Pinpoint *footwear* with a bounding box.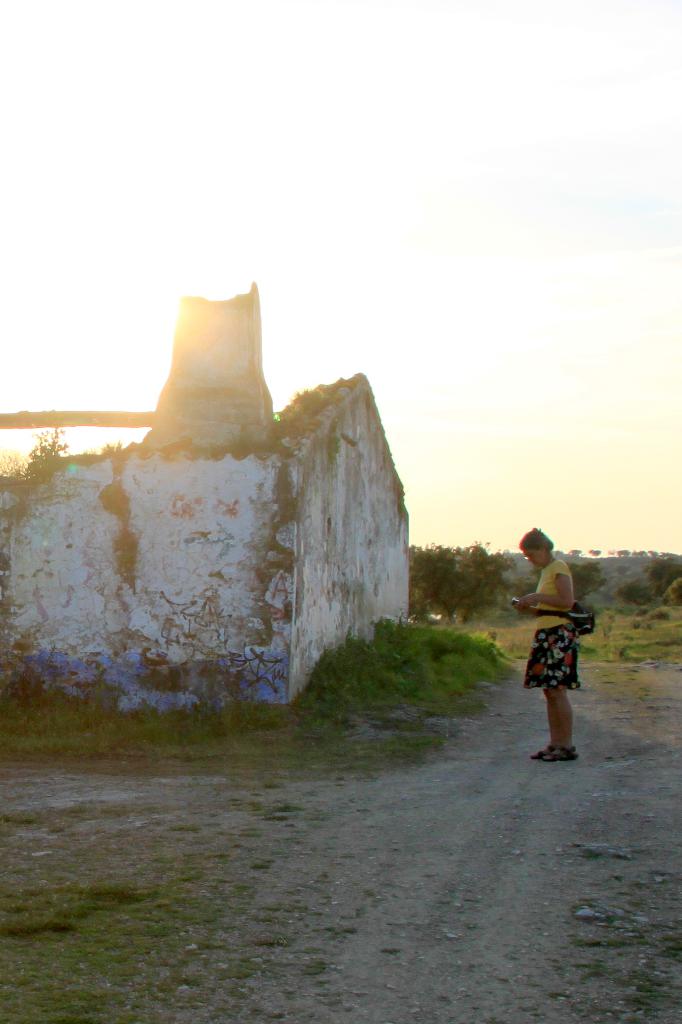
box(530, 749, 549, 758).
